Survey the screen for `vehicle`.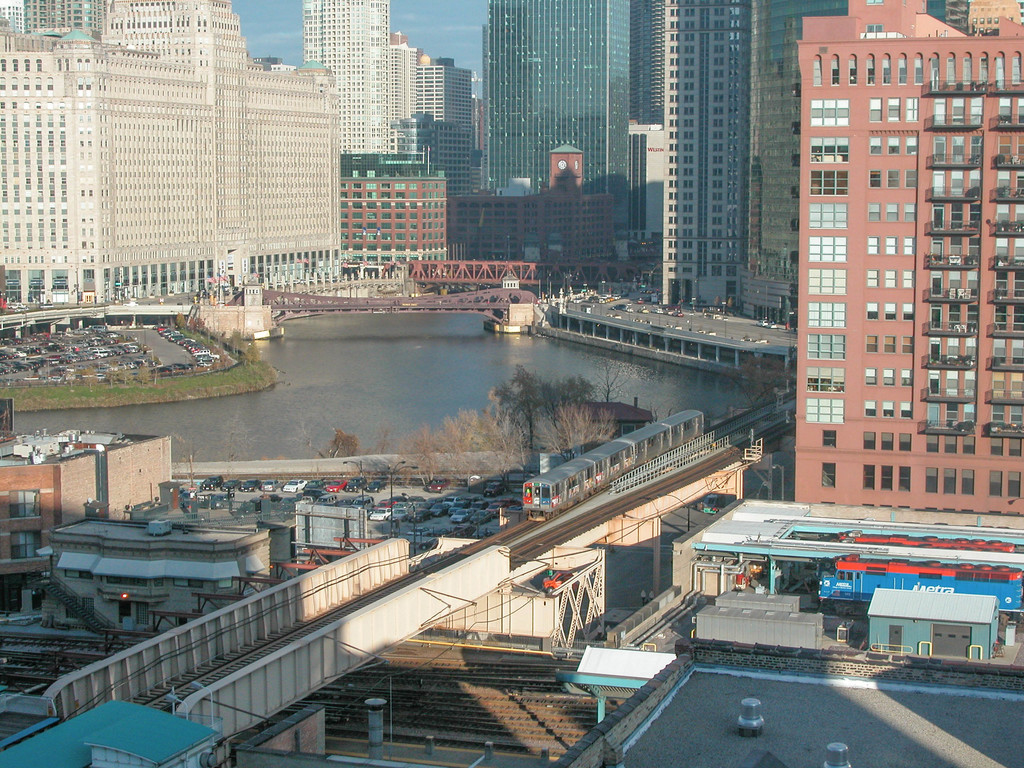
Survey found: locate(367, 479, 385, 495).
